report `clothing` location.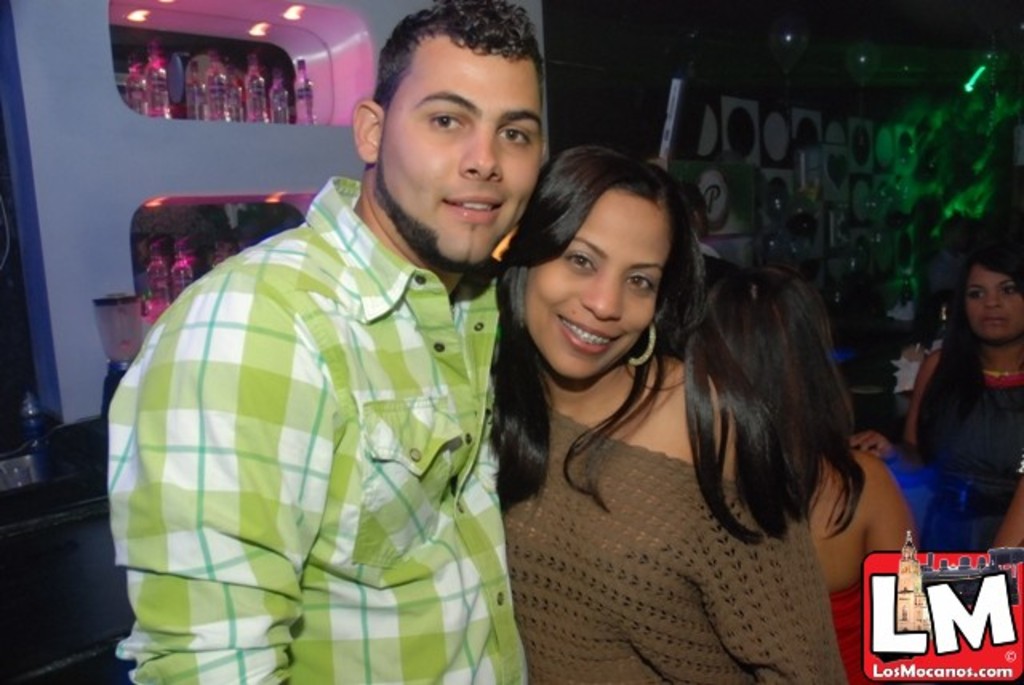
Report: {"left": 509, "top": 402, "right": 846, "bottom": 683}.
